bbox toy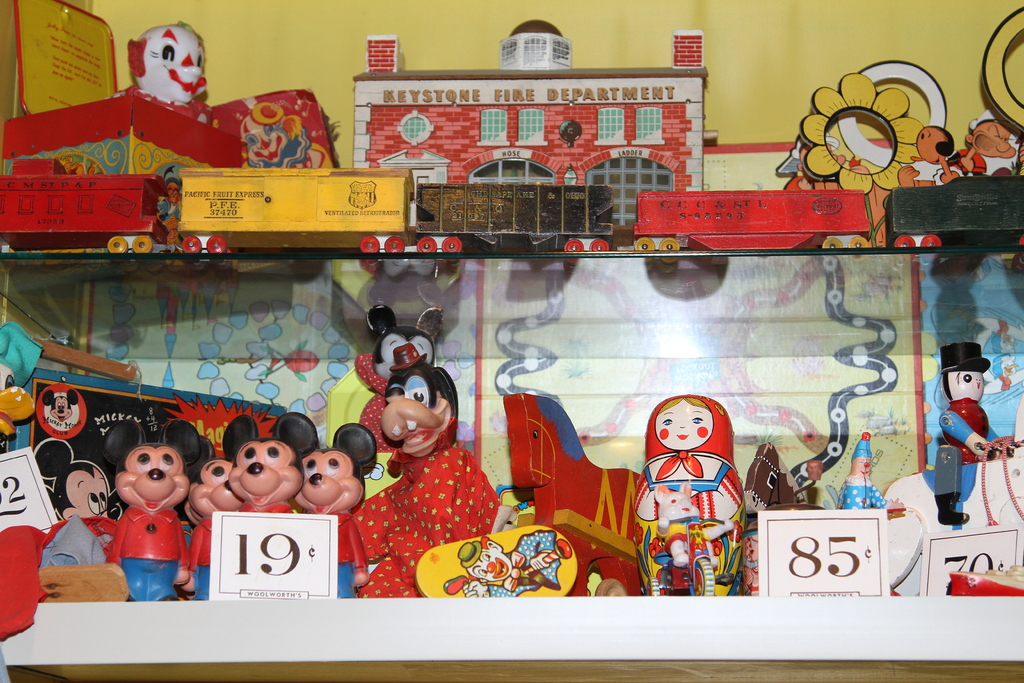
x1=872, y1=338, x2=1023, y2=603
